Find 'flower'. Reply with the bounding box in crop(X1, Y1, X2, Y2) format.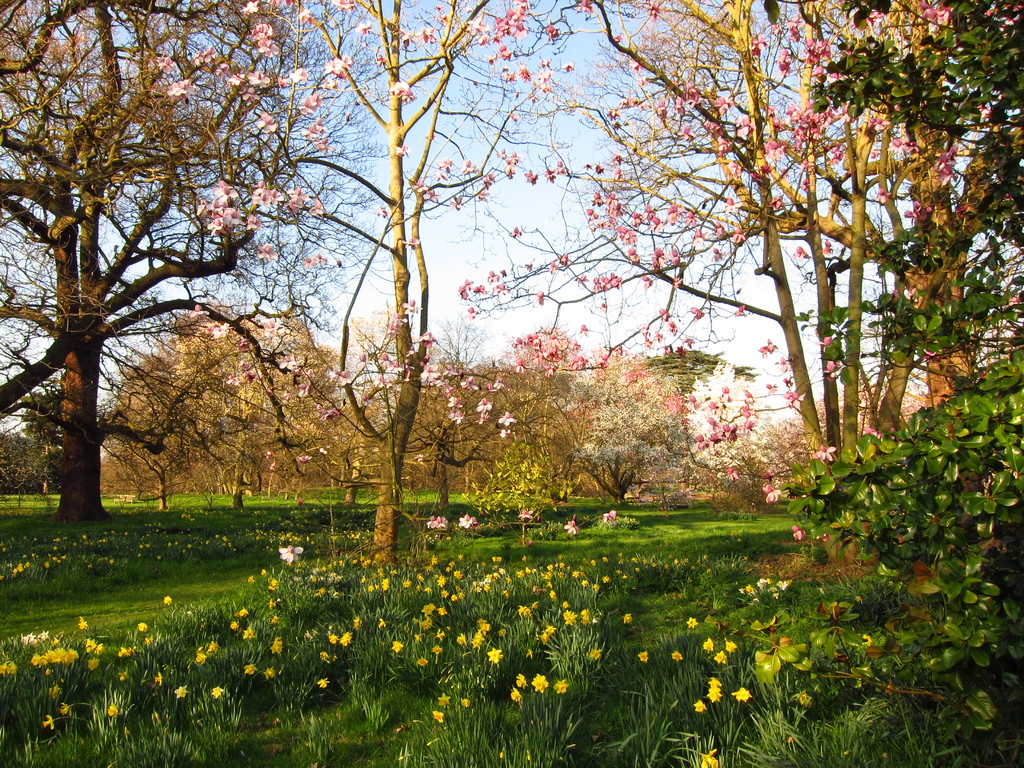
crop(36, 714, 63, 733).
